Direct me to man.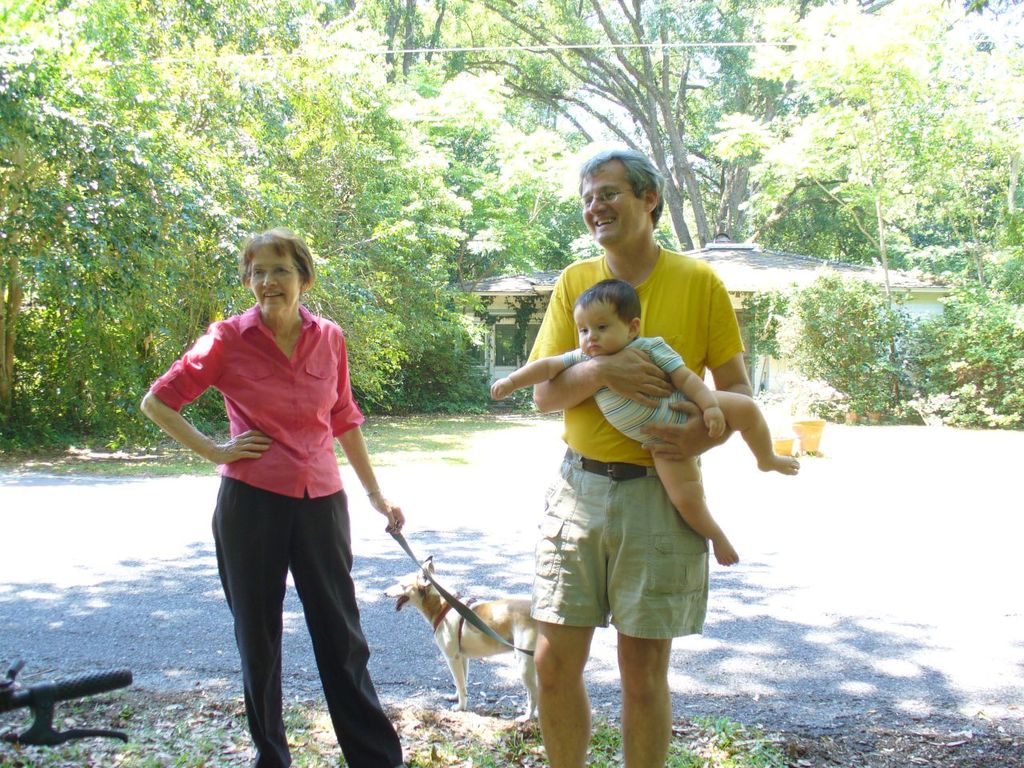
Direction: [x1=486, y1=215, x2=778, y2=703].
